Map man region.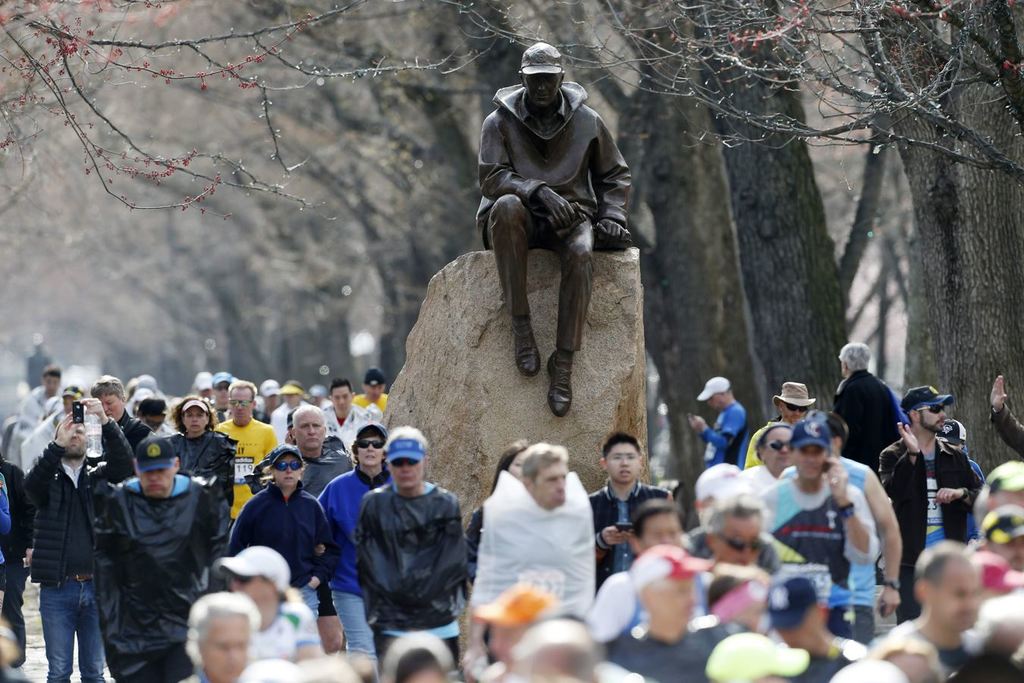
Mapped to bbox=[700, 485, 762, 571].
